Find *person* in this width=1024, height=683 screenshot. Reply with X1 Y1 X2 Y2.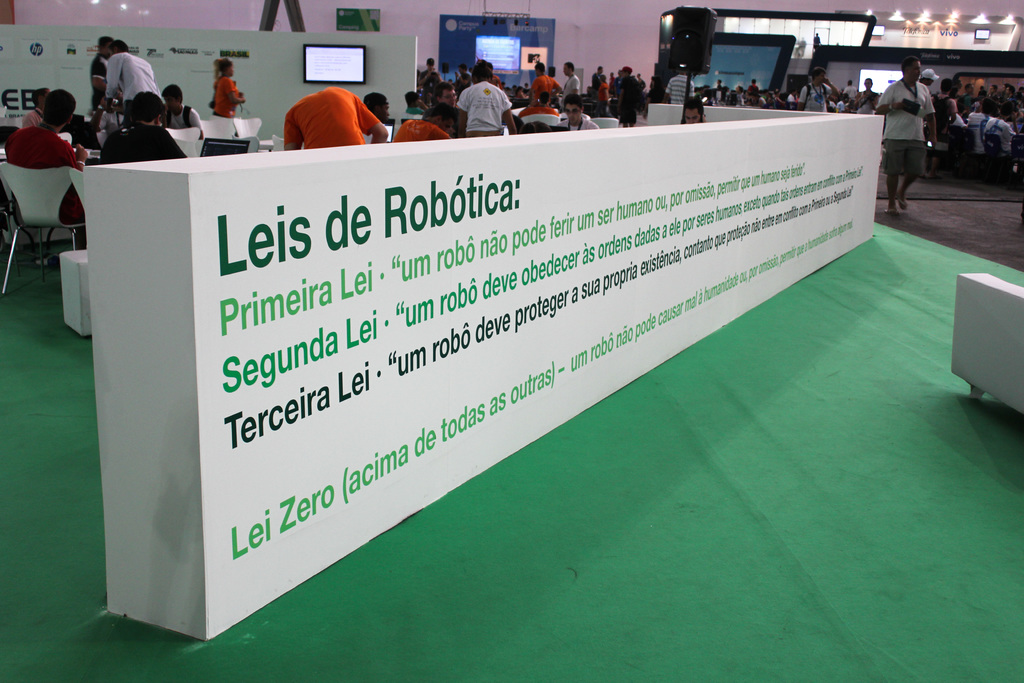
682 99 708 120.
